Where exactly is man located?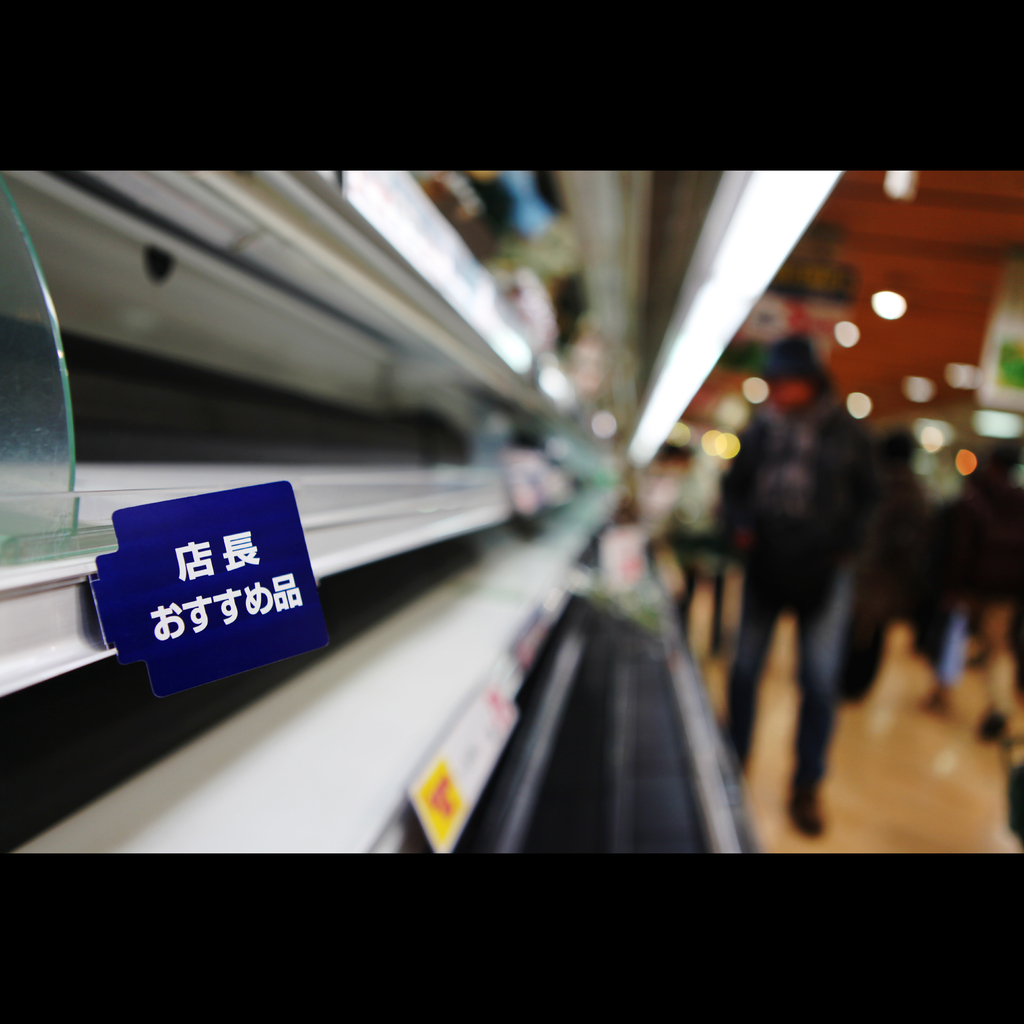
Its bounding box is (x1=716, y1=345, x2=884, y2=836).
